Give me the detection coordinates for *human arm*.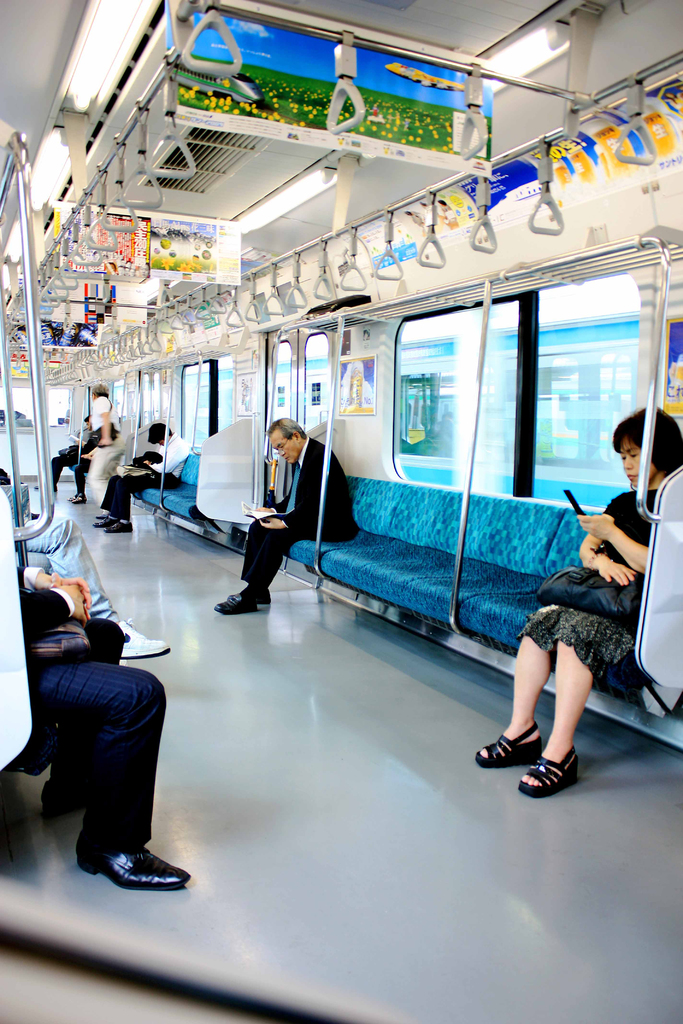
(22,574,95,646).
